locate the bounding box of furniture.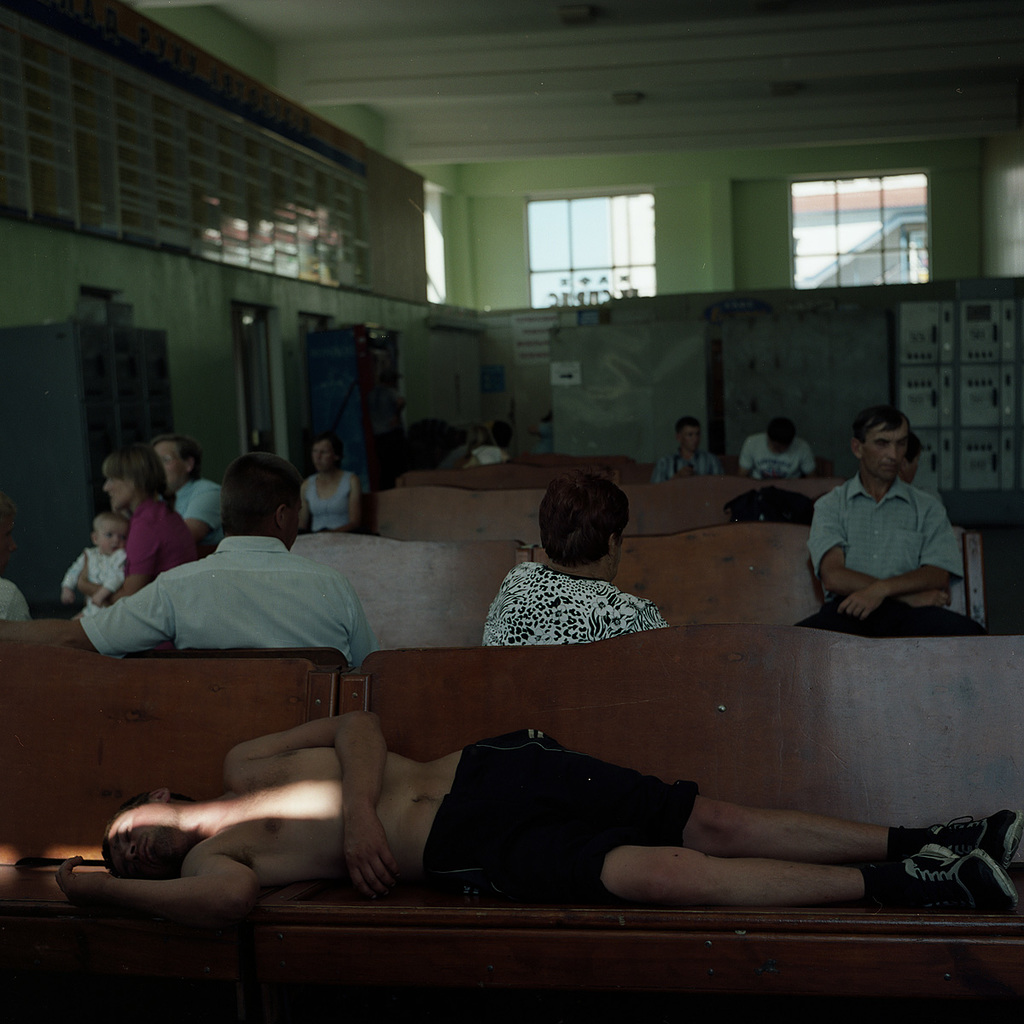
Bounding box: left=301, top=320, right=405, bottom=491.
